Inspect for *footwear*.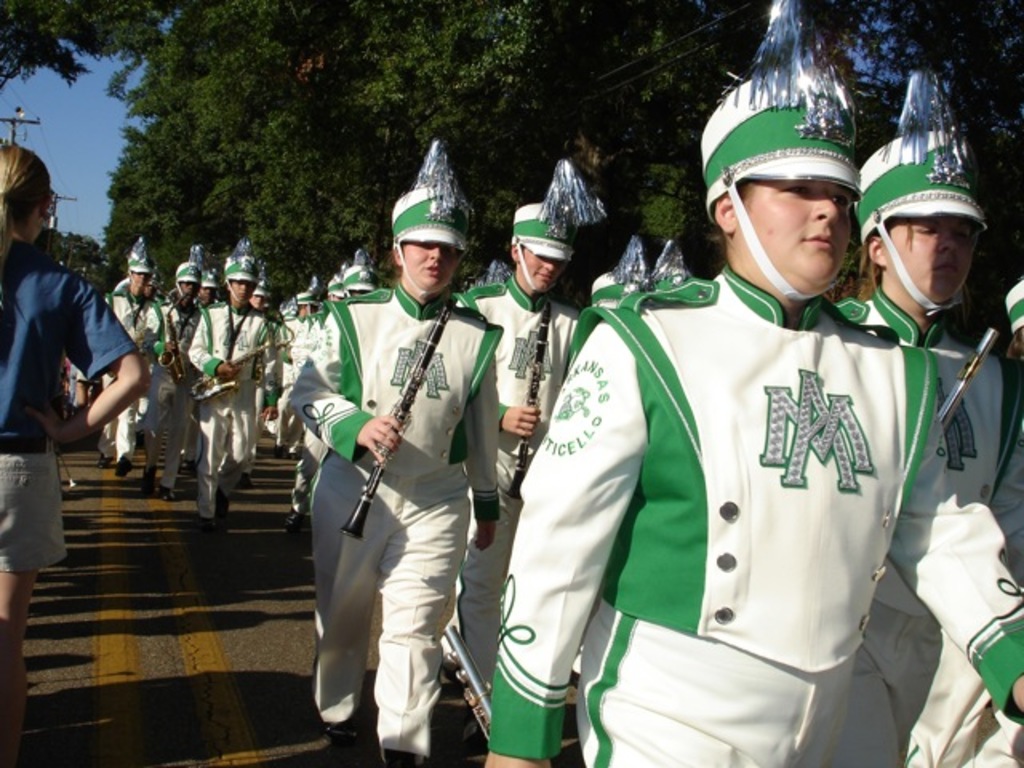
Inspection: 141,462,154,493.
